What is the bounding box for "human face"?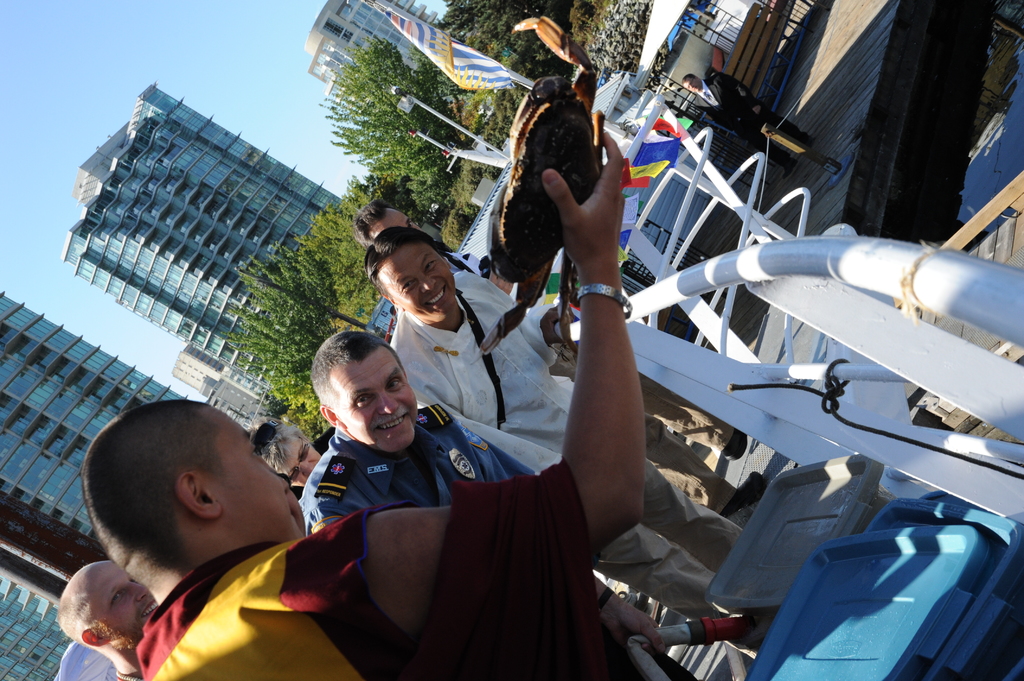
280:444:314:485.
